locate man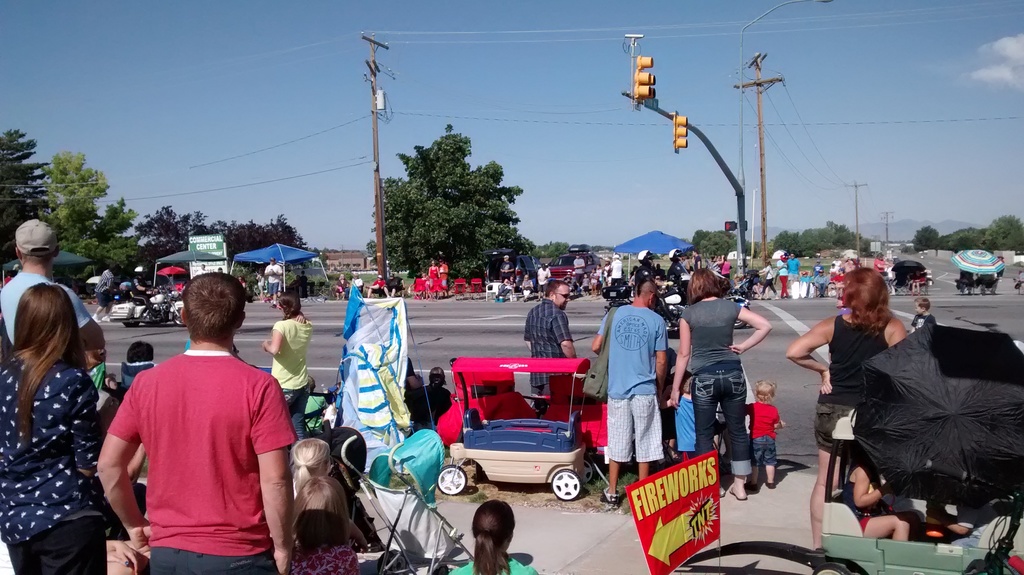
region(666, 247, 691, 304)
